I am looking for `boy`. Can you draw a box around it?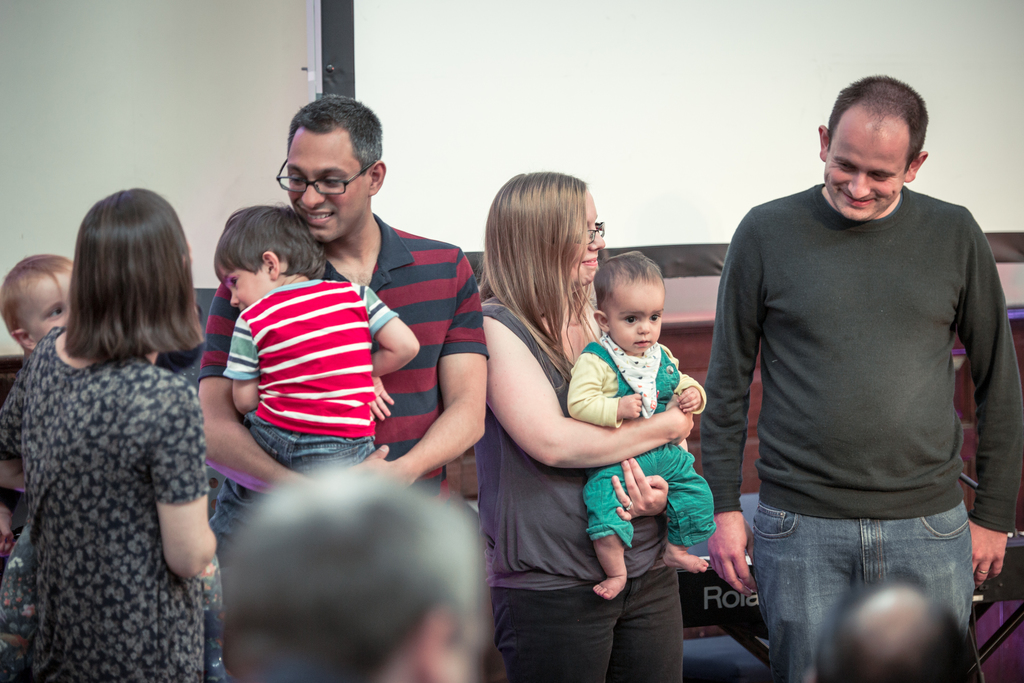
Sure, the bounding box is [x1=212, y1=205, x2=420, y2=588].
